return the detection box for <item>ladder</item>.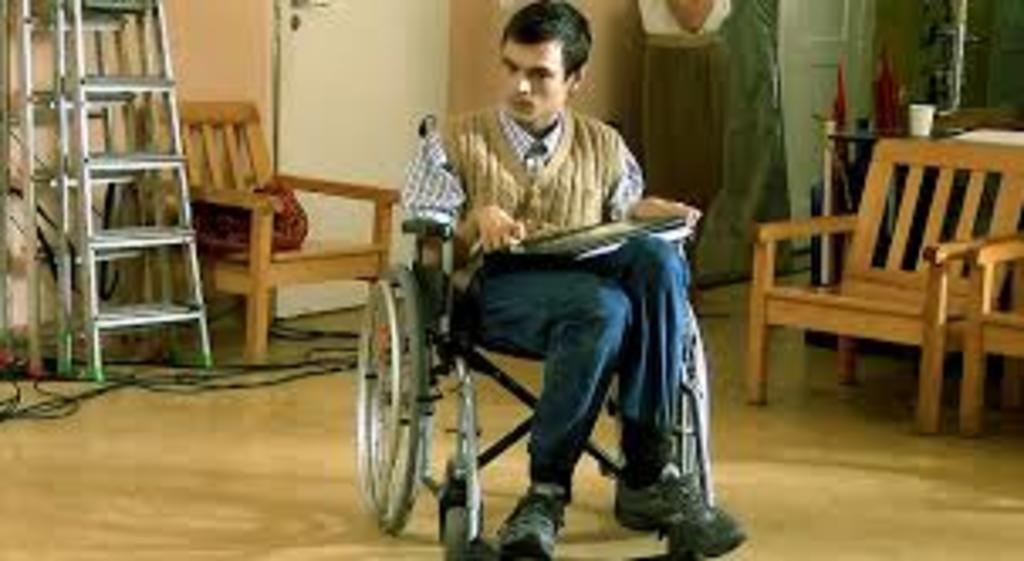
bbox(20, 0, 162, 372).
